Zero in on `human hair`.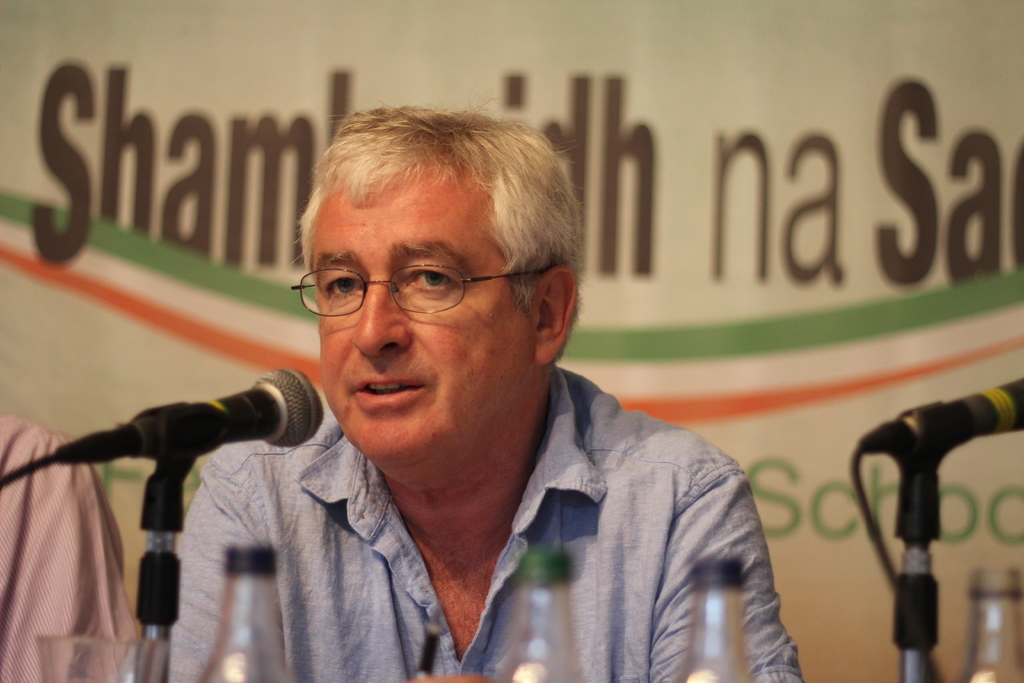
Zeroed in: [262,101,575,364].
